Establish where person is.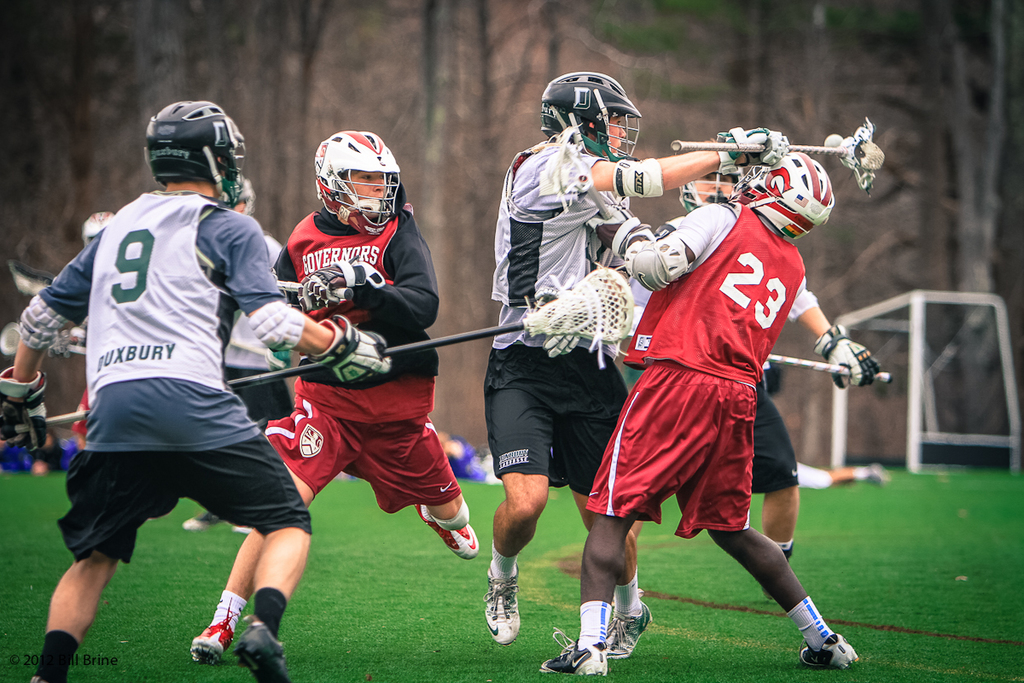
Established at [481, 67, 778, 643].
